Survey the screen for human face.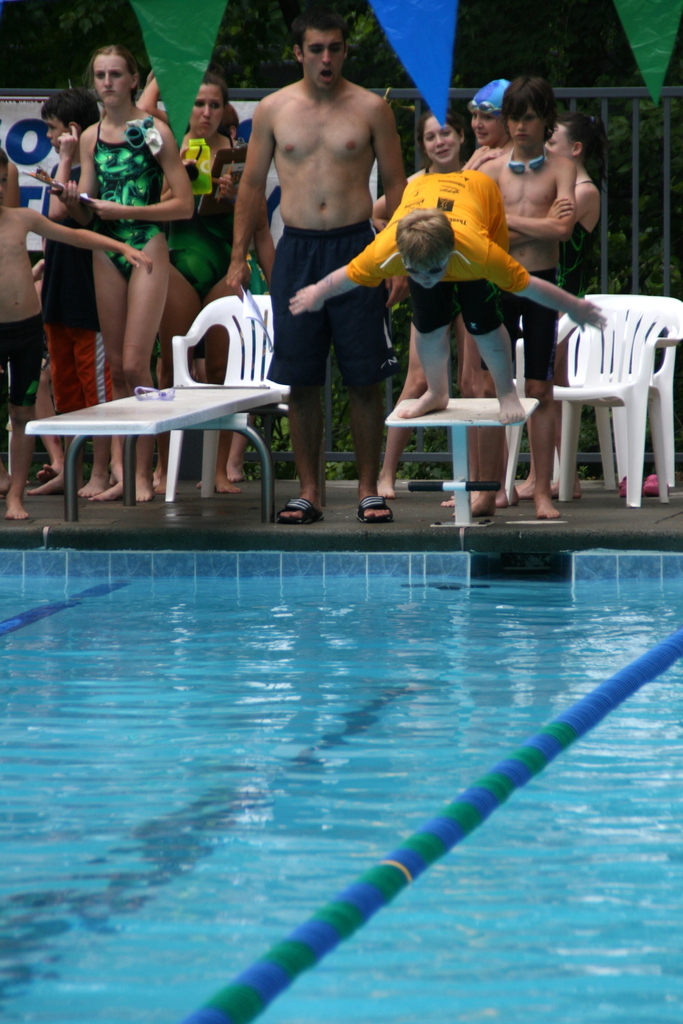
Survey found: rect(183, 92, 224, 140).
